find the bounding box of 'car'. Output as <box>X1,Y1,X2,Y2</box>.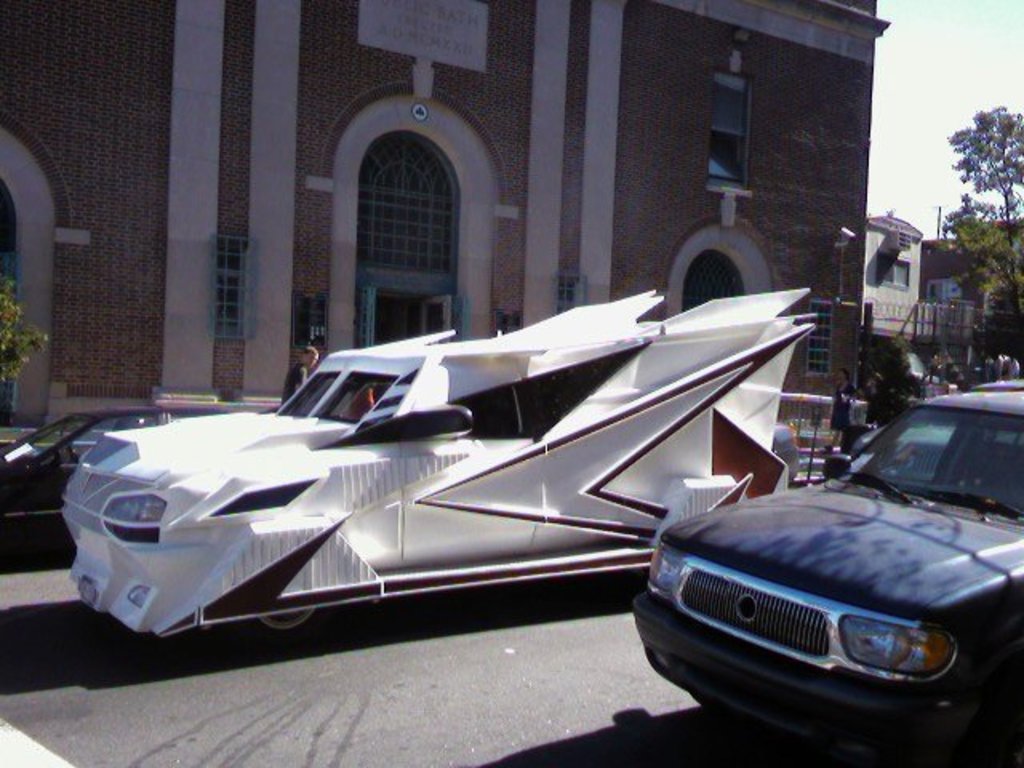
<box>64,288,813,642</box>.
